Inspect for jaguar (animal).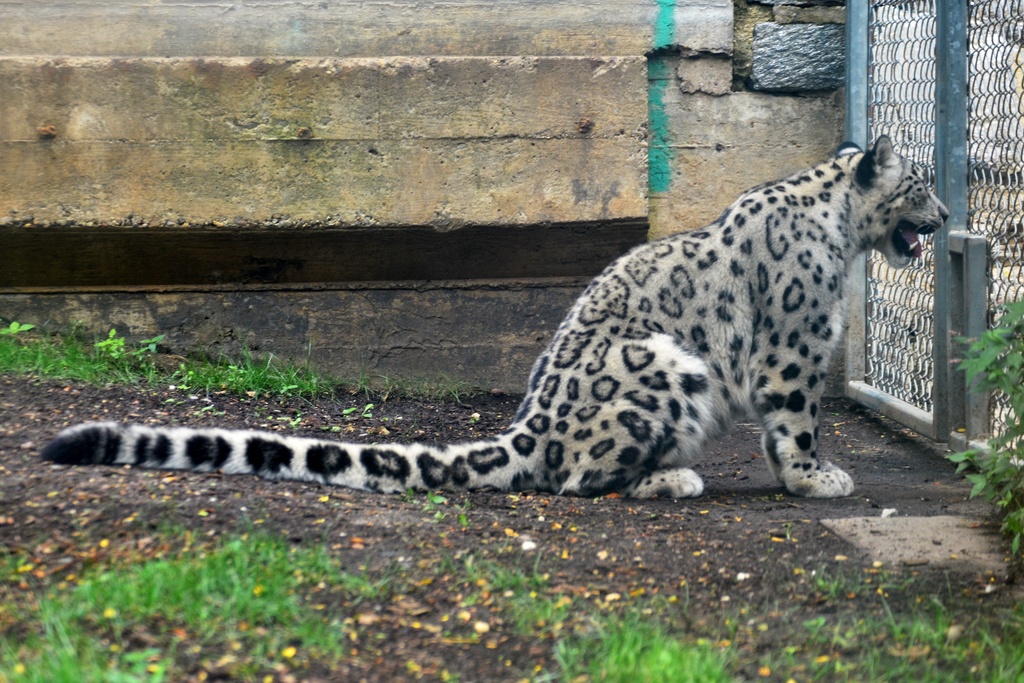
Inspection: bbox=[34, 130, 954, 508].
